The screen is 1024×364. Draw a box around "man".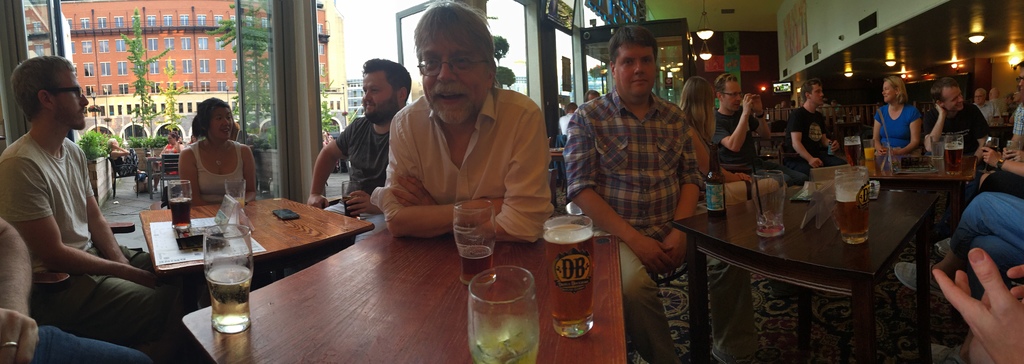
(left=0, top=53, right=203, bottom=363).
